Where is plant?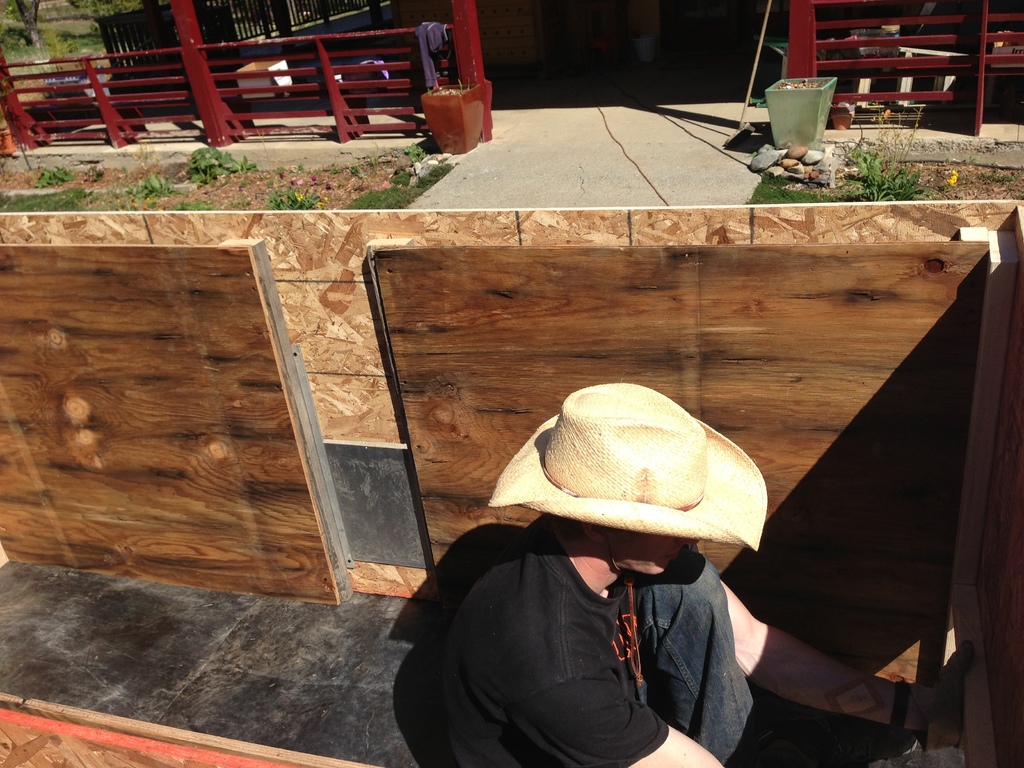
l=332, t=162, r=345, b=177.
